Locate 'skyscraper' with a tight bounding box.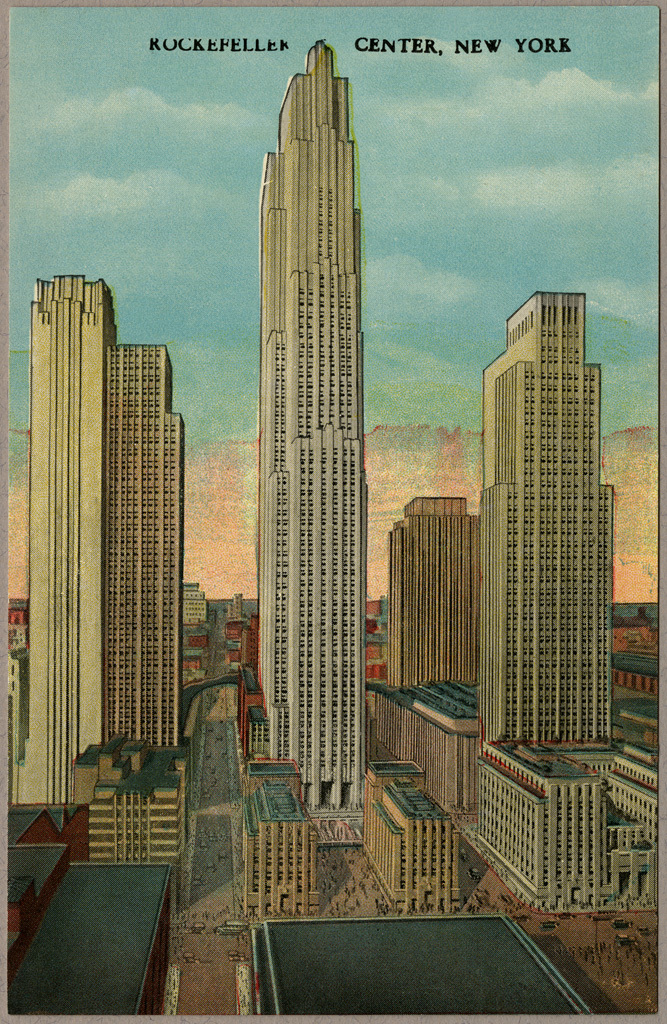
[97,338,187,762].
